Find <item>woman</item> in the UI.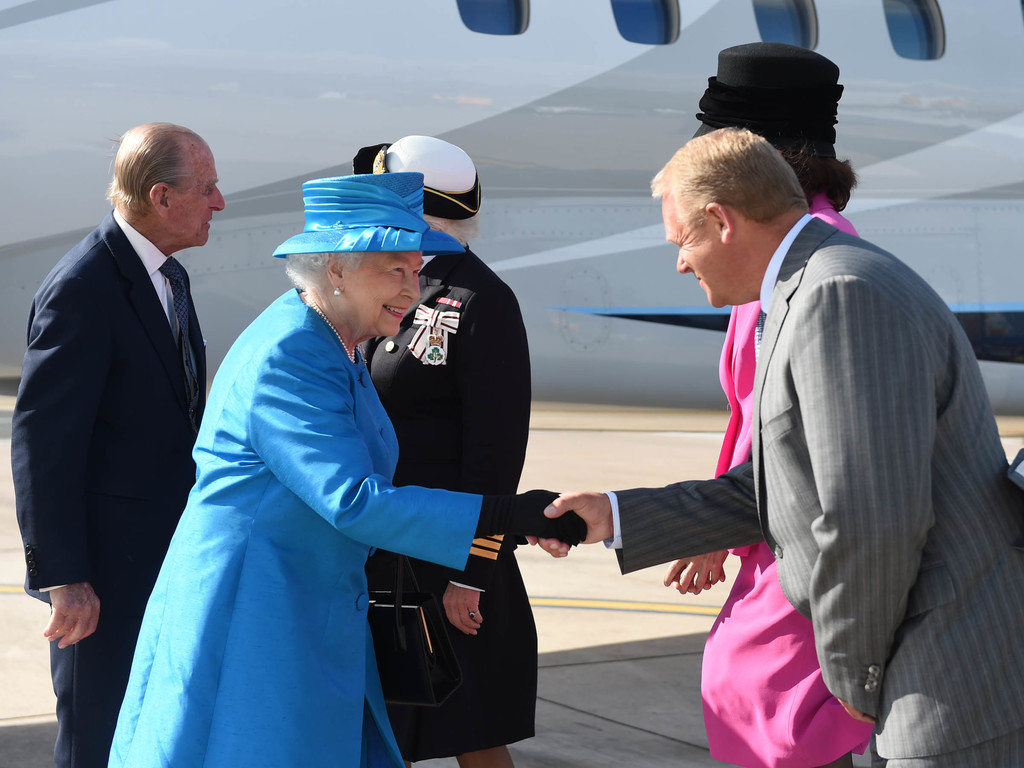
UI element at 350, 135, 543, 767.
